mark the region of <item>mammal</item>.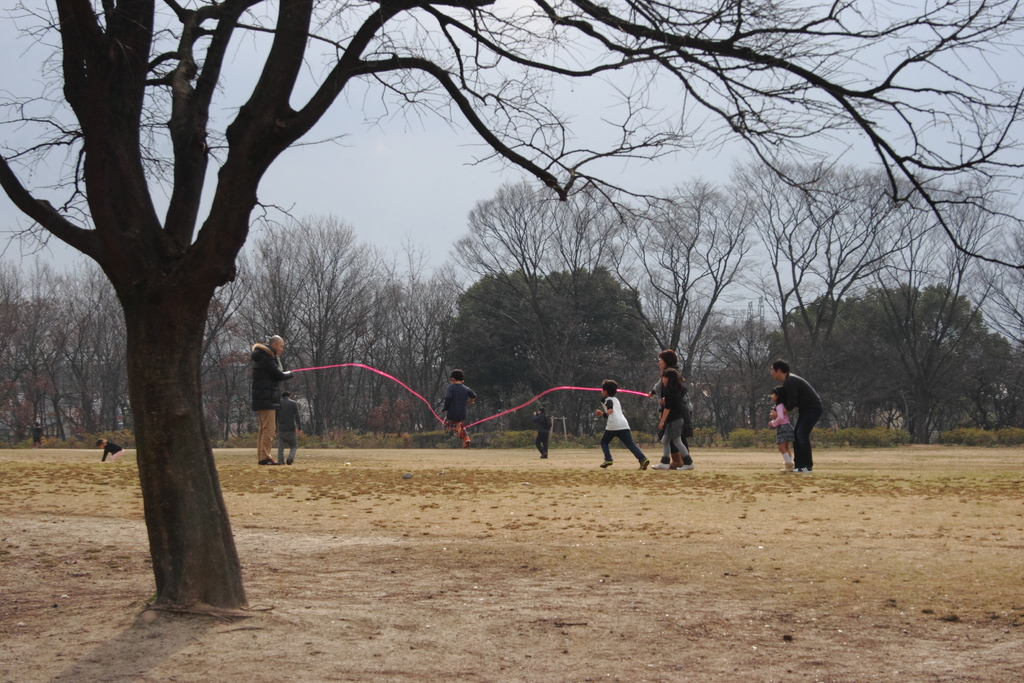
Region: 591/377/649/470.
